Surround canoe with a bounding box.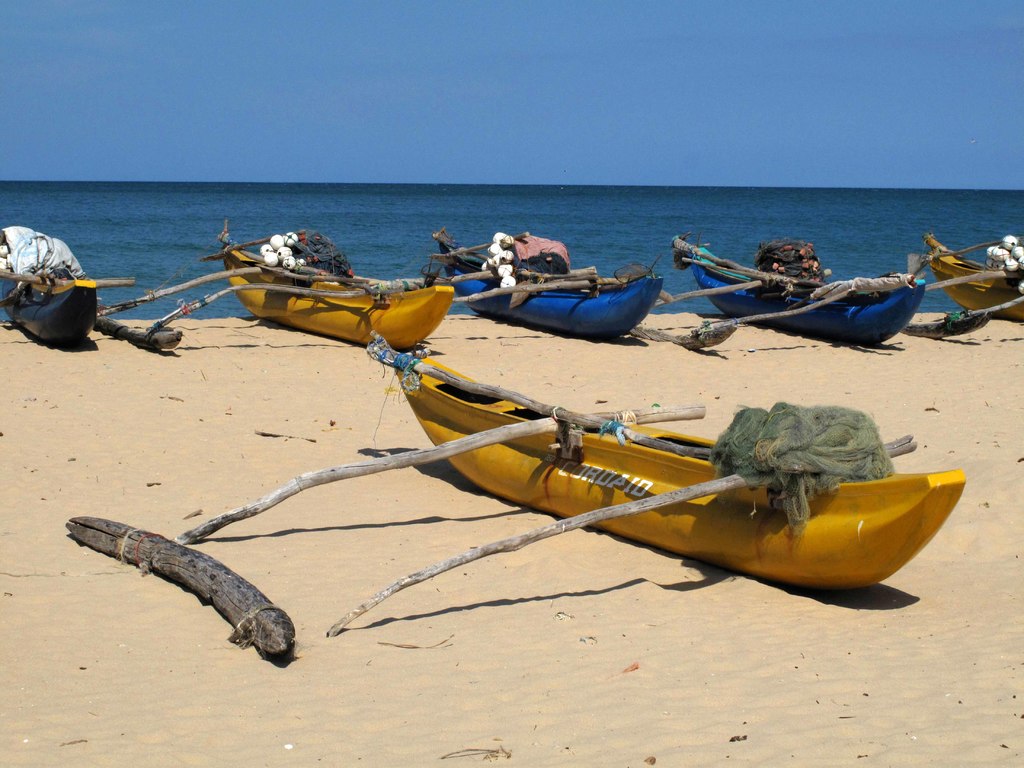
211/218/458/355.
